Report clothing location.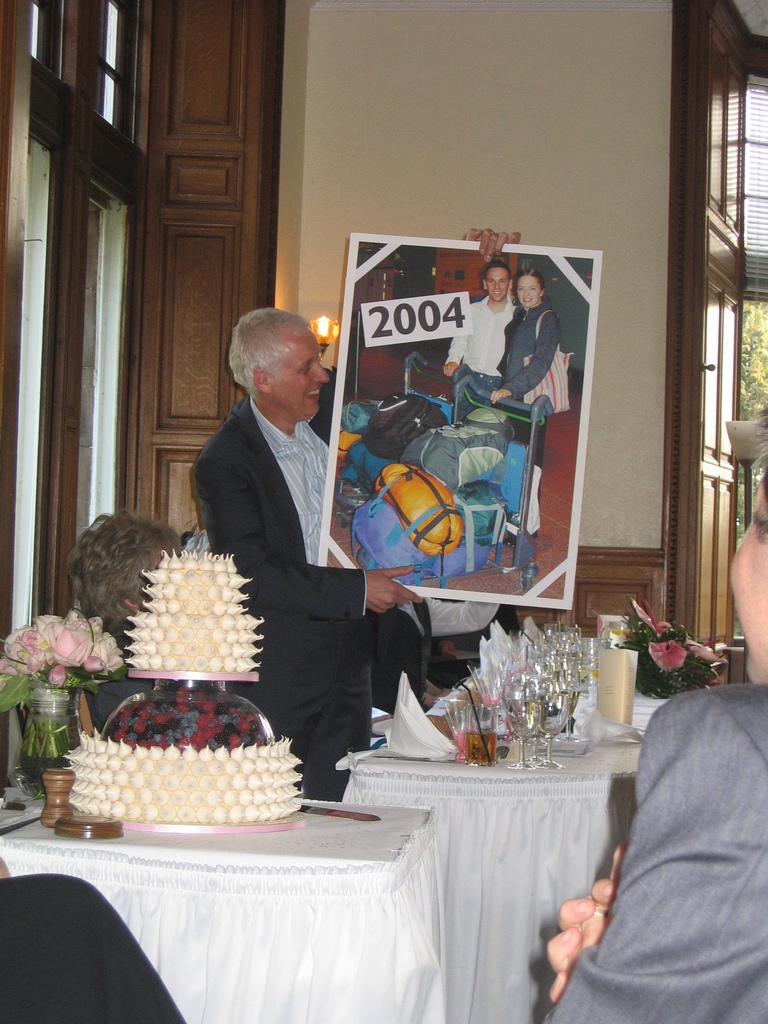
Report: box(504, 305, 558, 403).
